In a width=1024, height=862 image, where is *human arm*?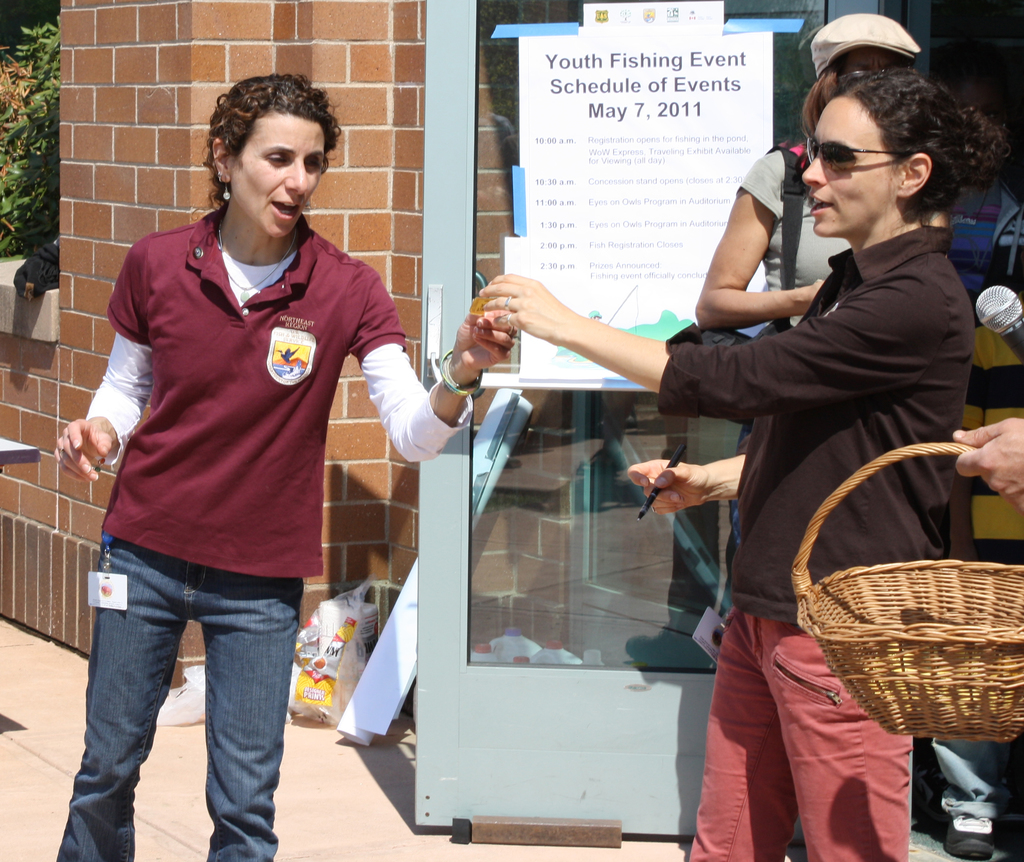
bbox=[464, 279, 961, 425].
